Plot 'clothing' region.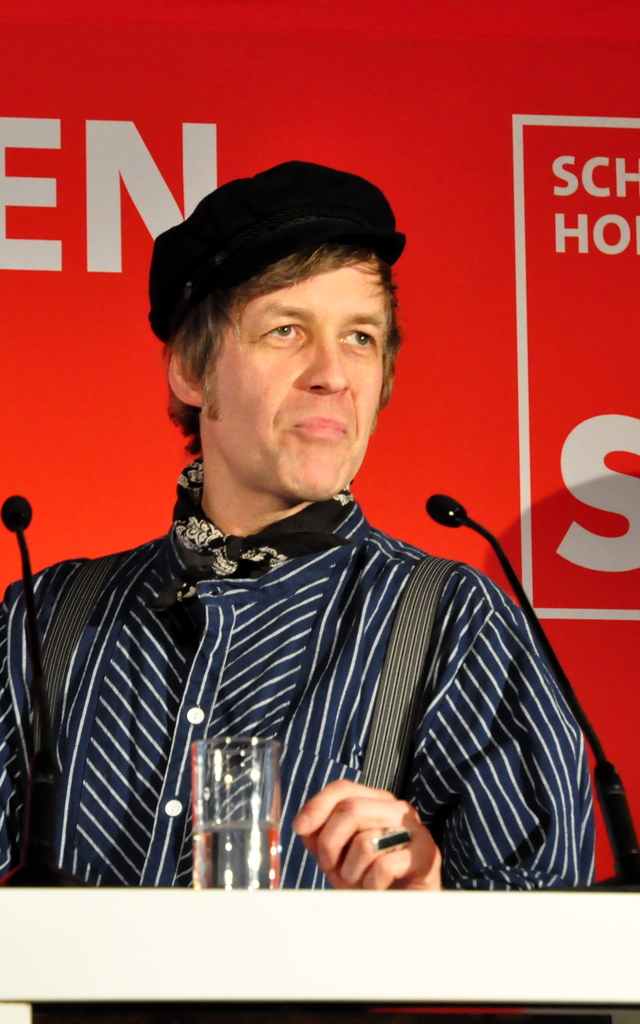
Plotted at pyautogui.locateOnScreen(4, 427, 592, 899).
